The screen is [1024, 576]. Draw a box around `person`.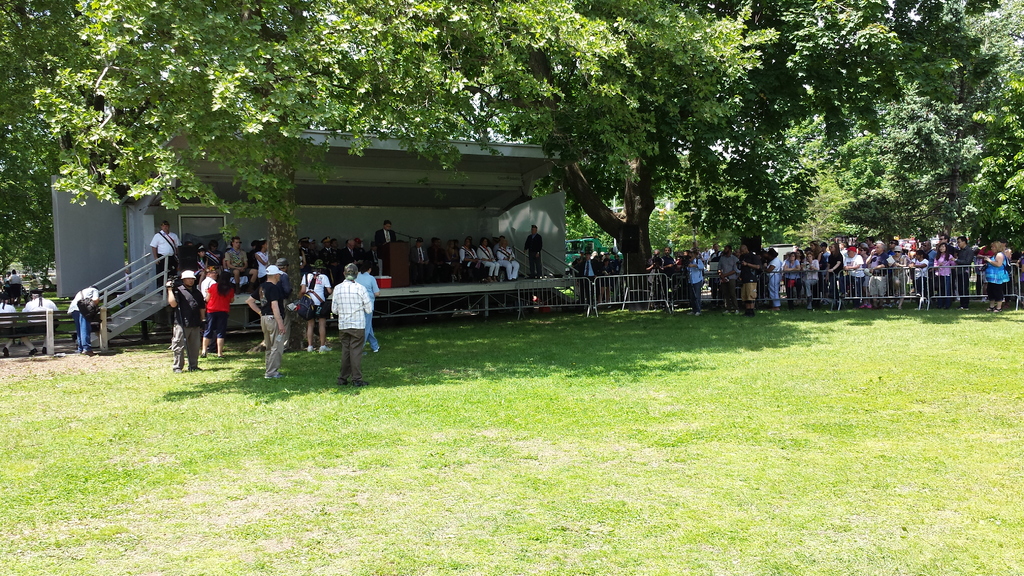
<region>330, 264, 372, 390</region>.
